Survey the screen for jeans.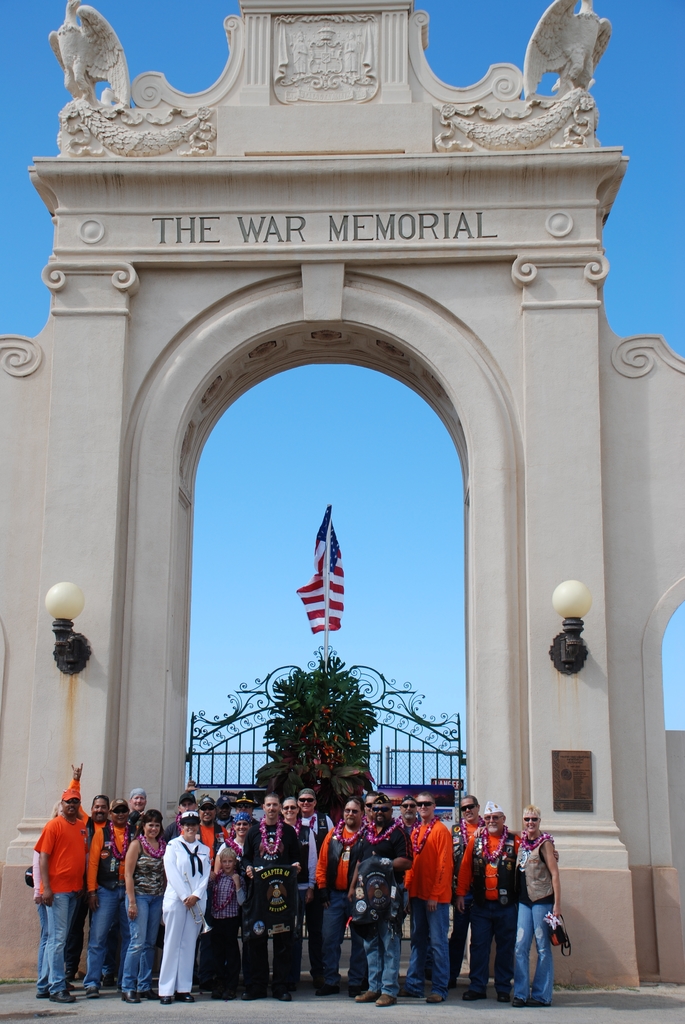
Survey found: <bbox>365, 928, 398, 995</bbox>.
